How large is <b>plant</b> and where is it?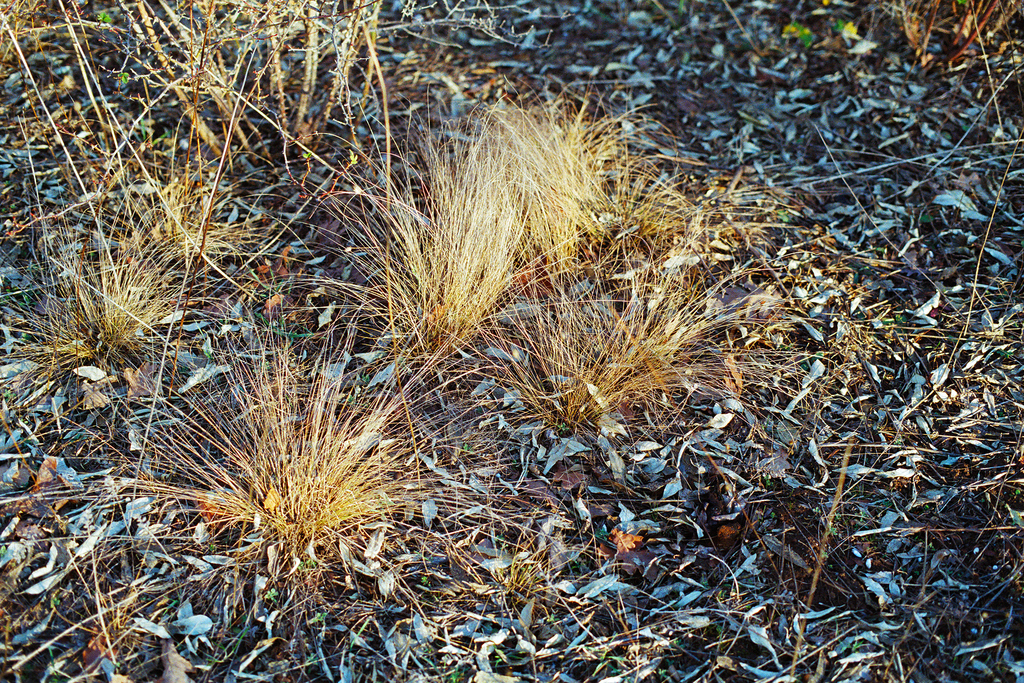
Bounding box: [left=109, top=355, right=429, bottom=559].
